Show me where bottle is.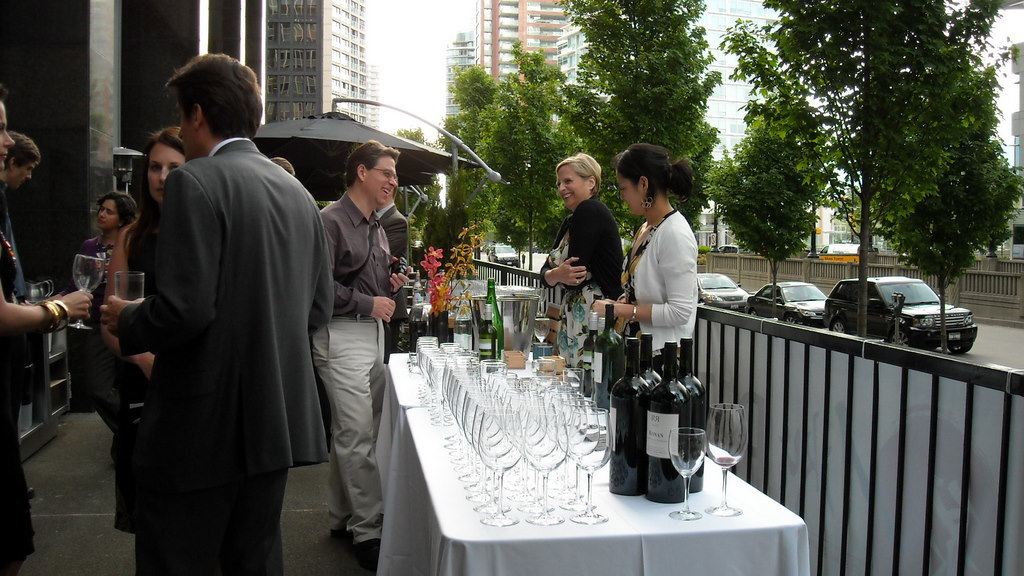
bottle is at locate(597, 330, 650, 500).
